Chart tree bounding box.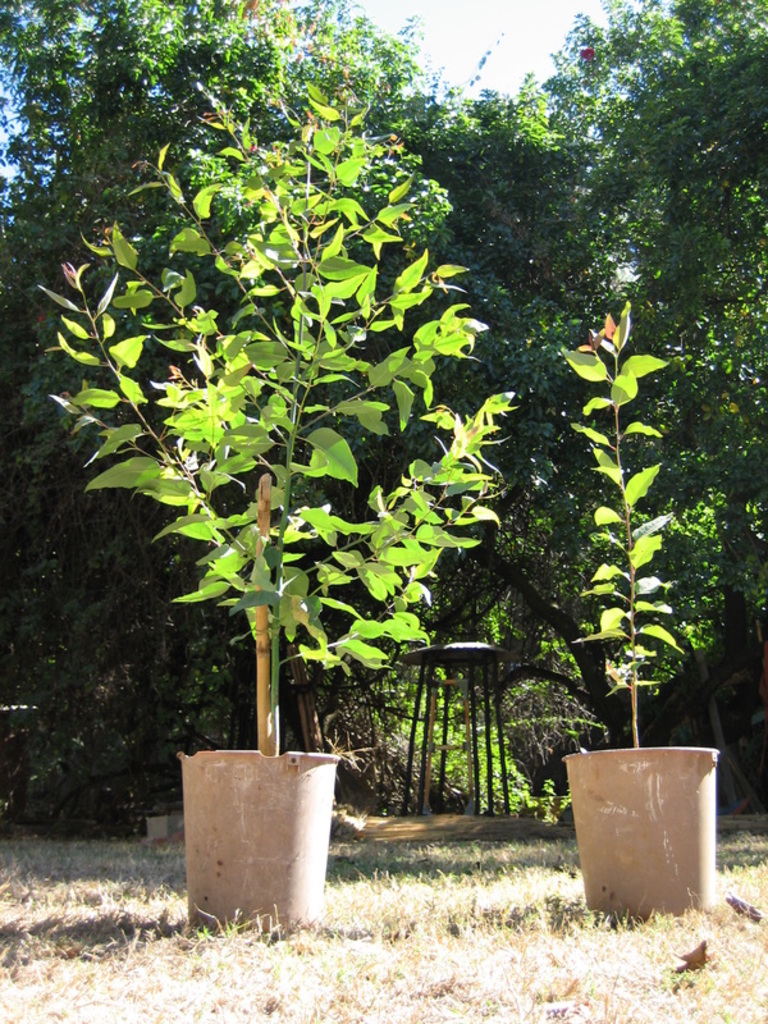
Charted: select_region(0, 0, 570, 800).
